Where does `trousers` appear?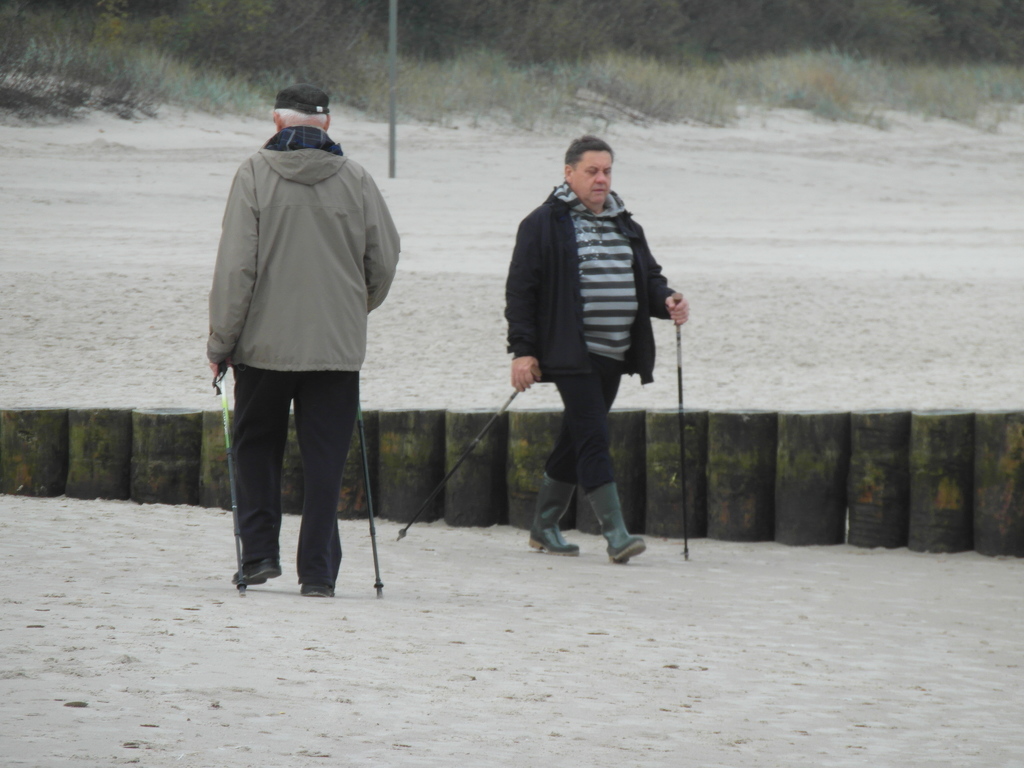
Appears at <box>227,348,355,573</box>.
